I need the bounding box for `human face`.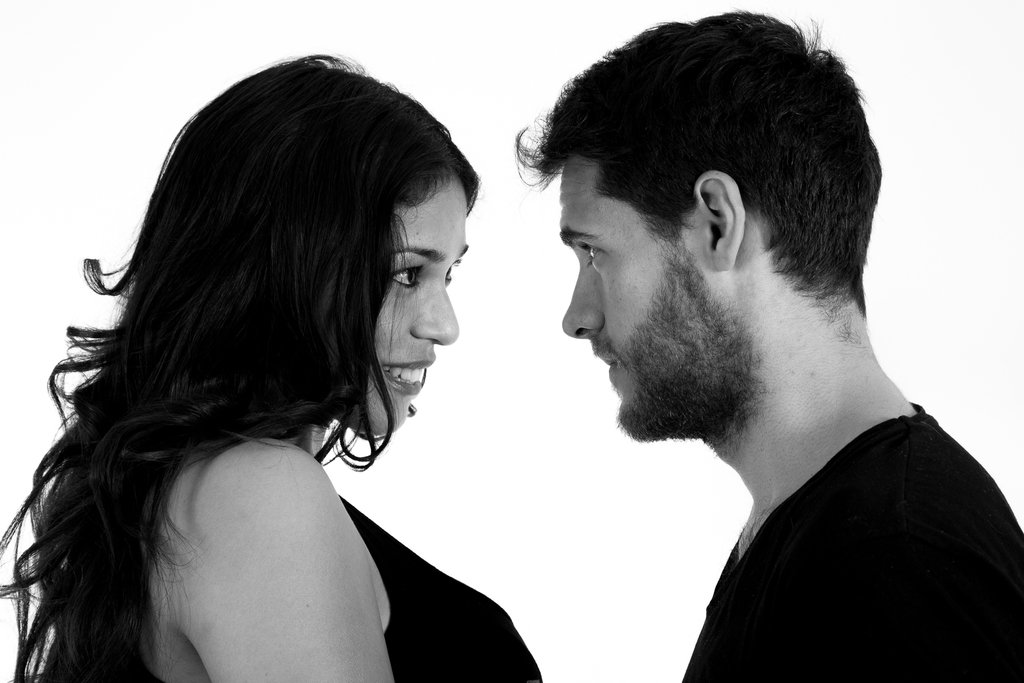
Here it is: 556, 147, 753, 450.
